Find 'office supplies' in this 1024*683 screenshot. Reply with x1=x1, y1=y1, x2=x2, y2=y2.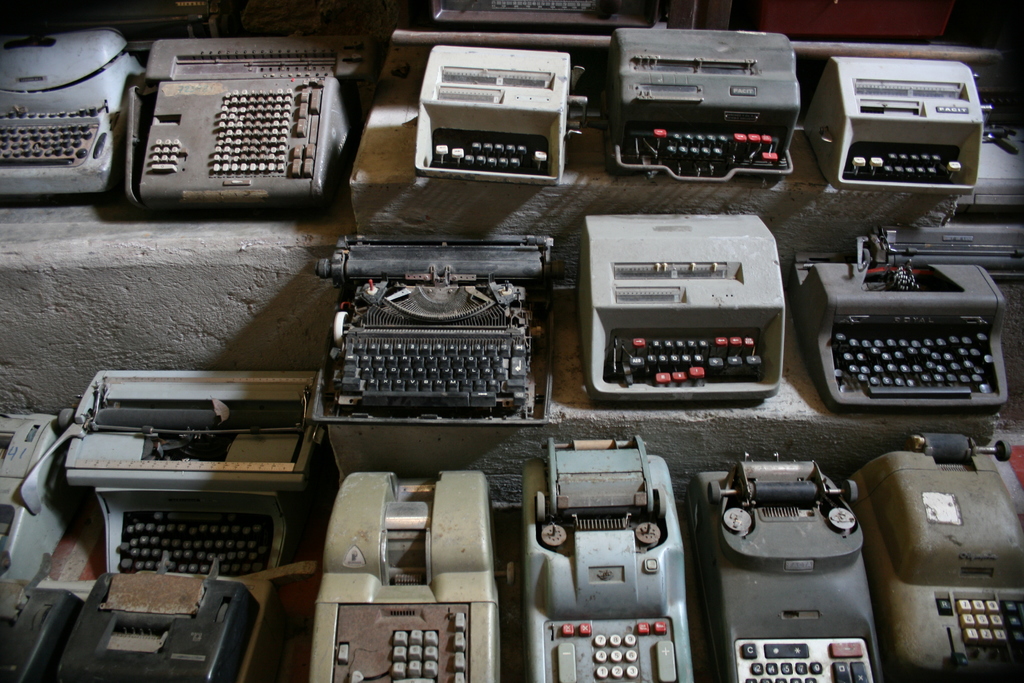
x1=31, y1=359, x2=324, y2=637.
